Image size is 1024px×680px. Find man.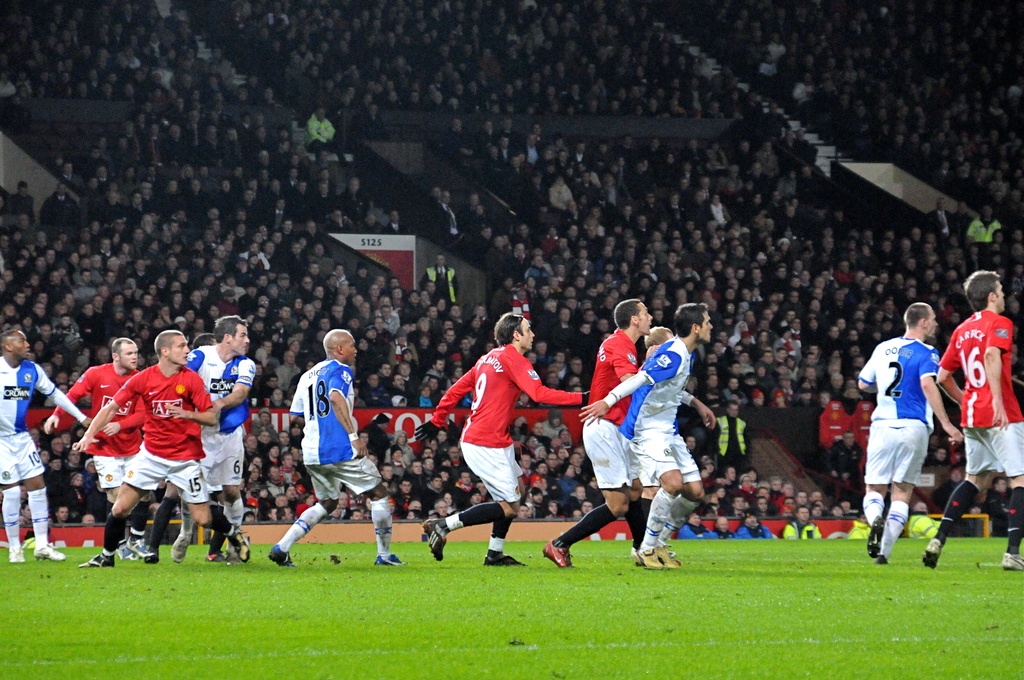
detection(71, 327, 251, 569).
